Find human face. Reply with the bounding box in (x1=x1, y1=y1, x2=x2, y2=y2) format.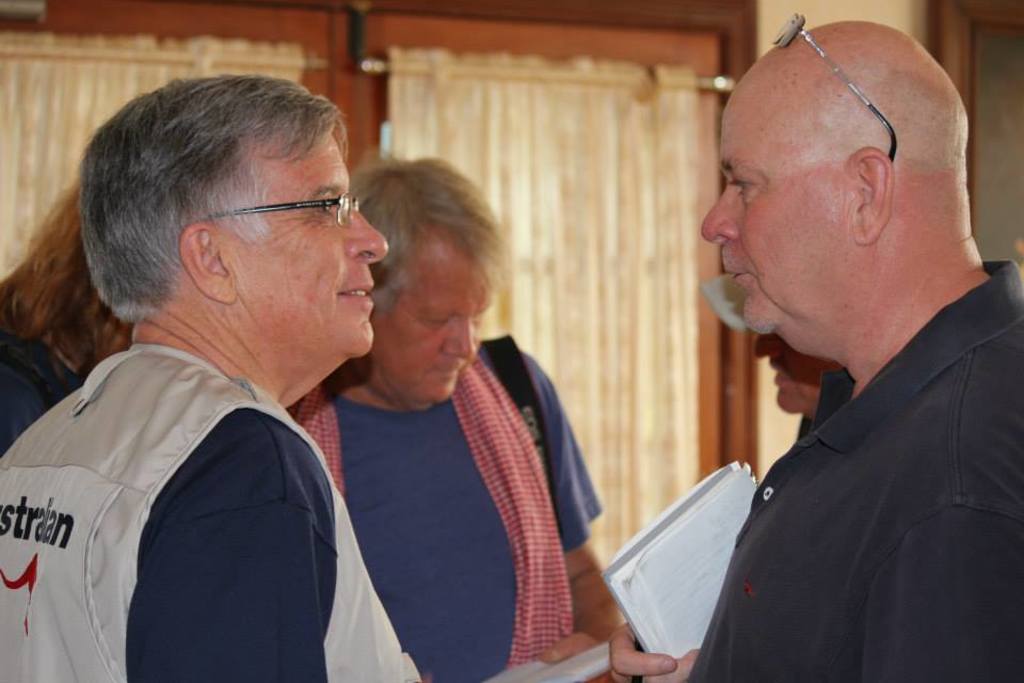
(x1=757, y1=327, x2=841, y2=416).
